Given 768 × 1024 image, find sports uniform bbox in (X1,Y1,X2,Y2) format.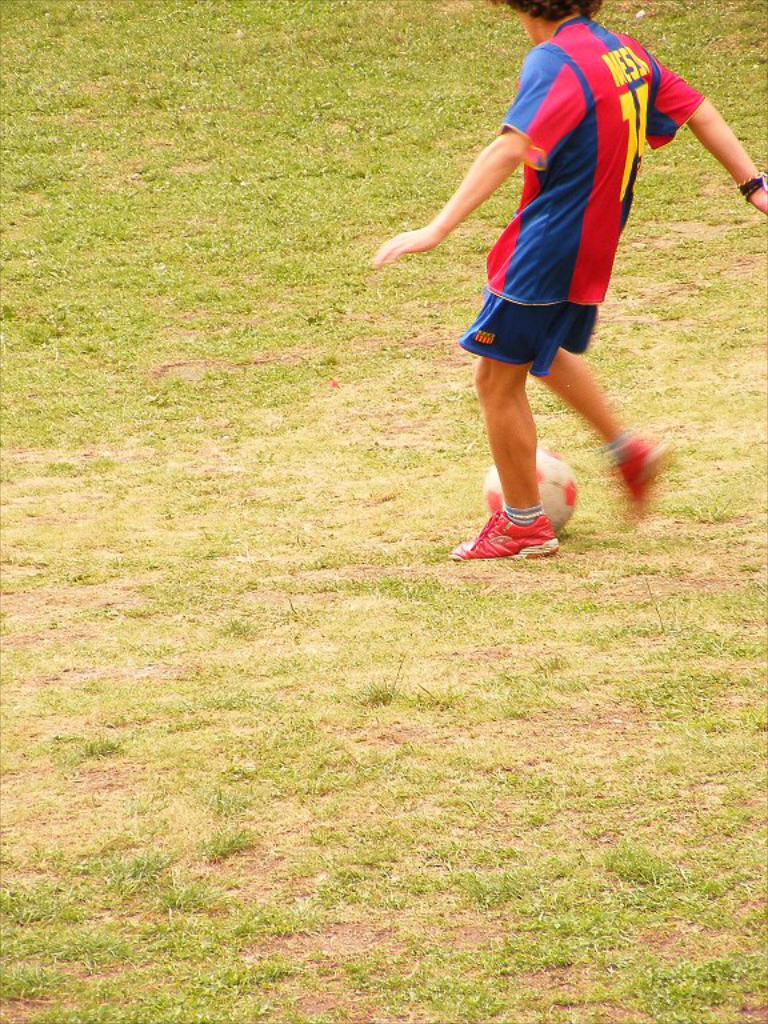
(453,21,705,563).
